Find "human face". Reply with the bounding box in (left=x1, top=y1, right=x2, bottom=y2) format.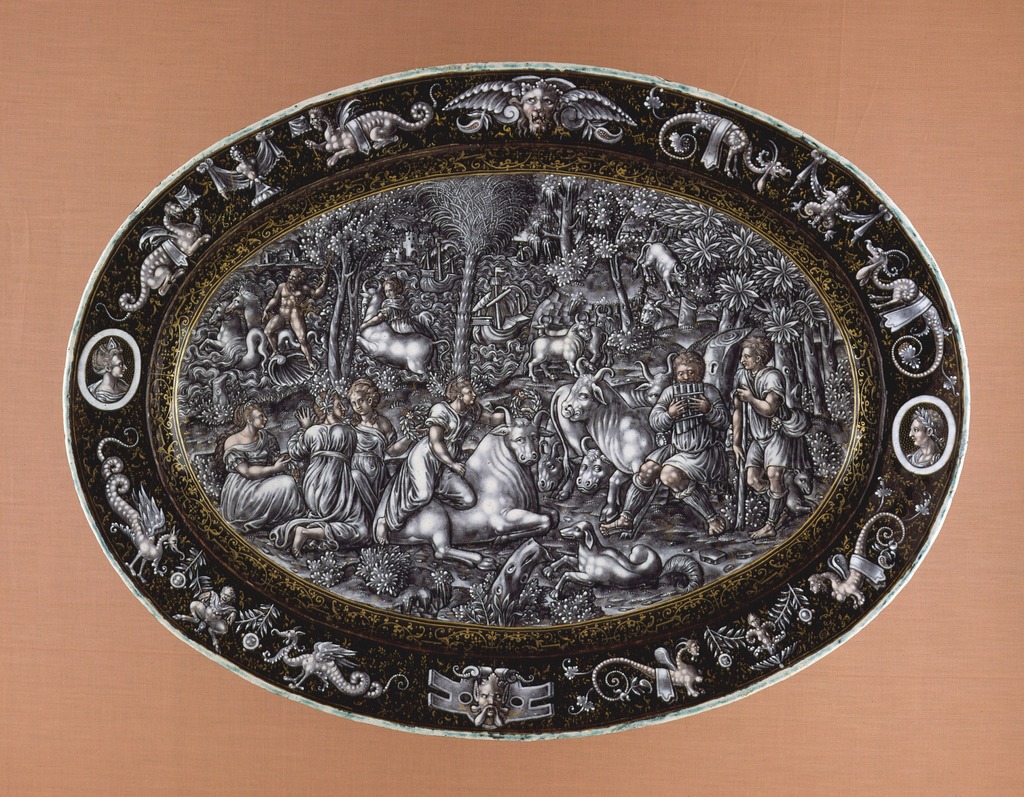
(left=477, top=684, right=503, bottom=716).
